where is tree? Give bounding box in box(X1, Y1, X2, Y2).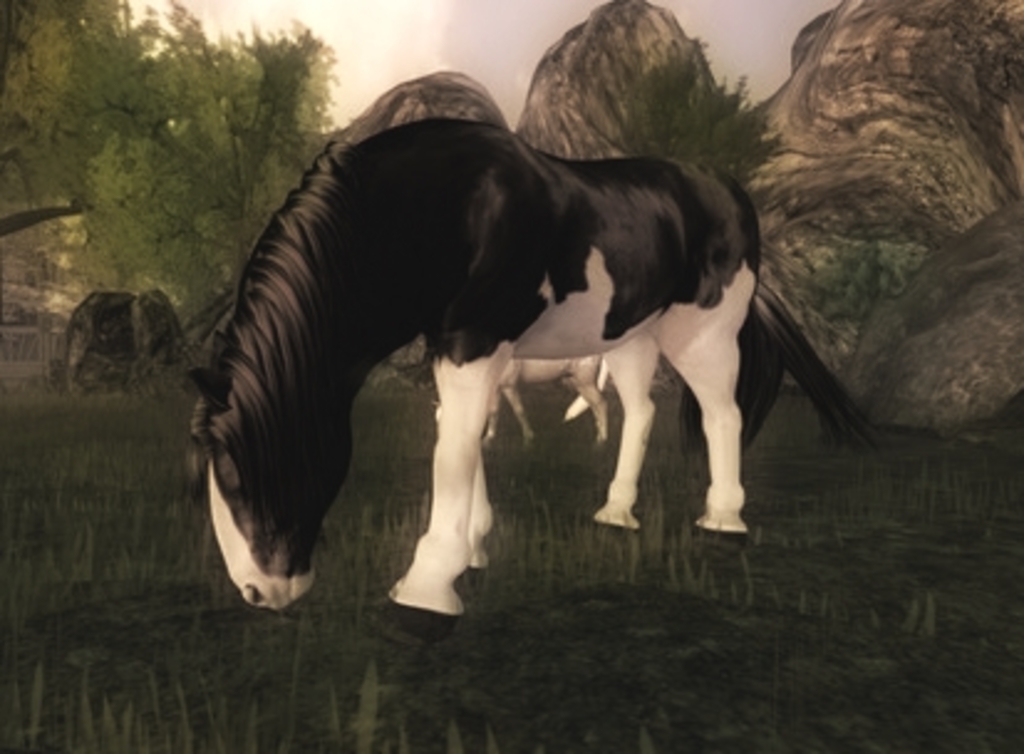
box(612, 42, 781, 186).
